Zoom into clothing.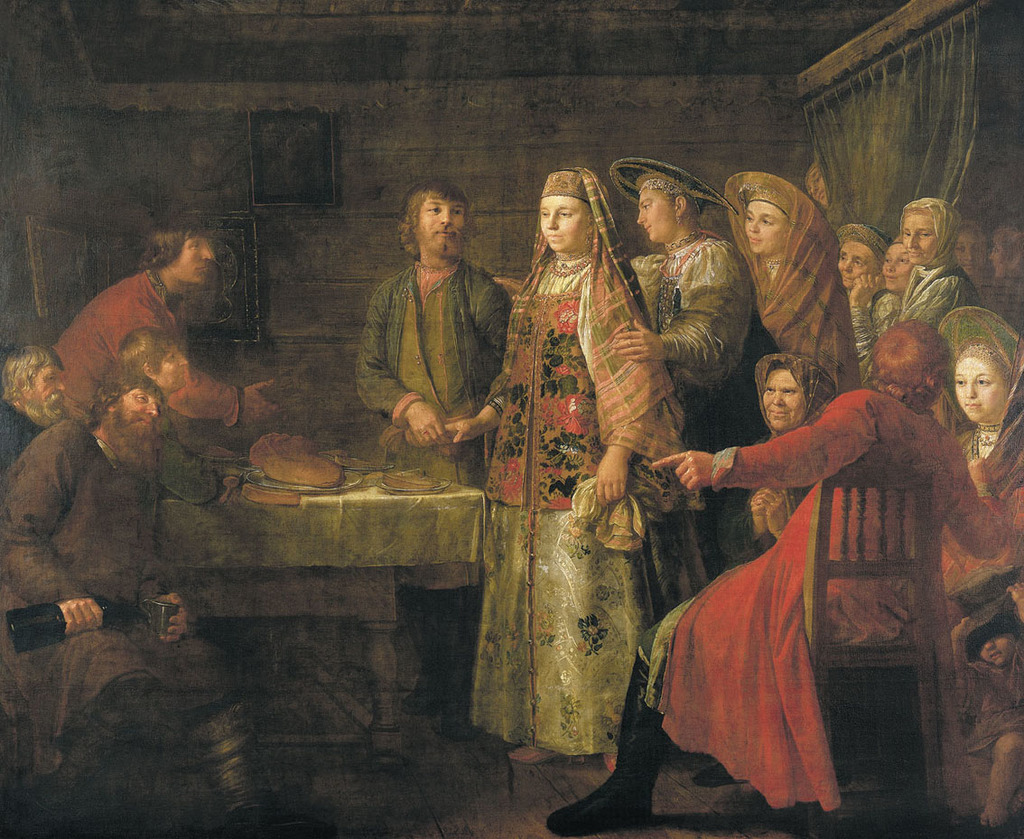
Zoom target: [left=354, top=200, right=506, bottom=499].
